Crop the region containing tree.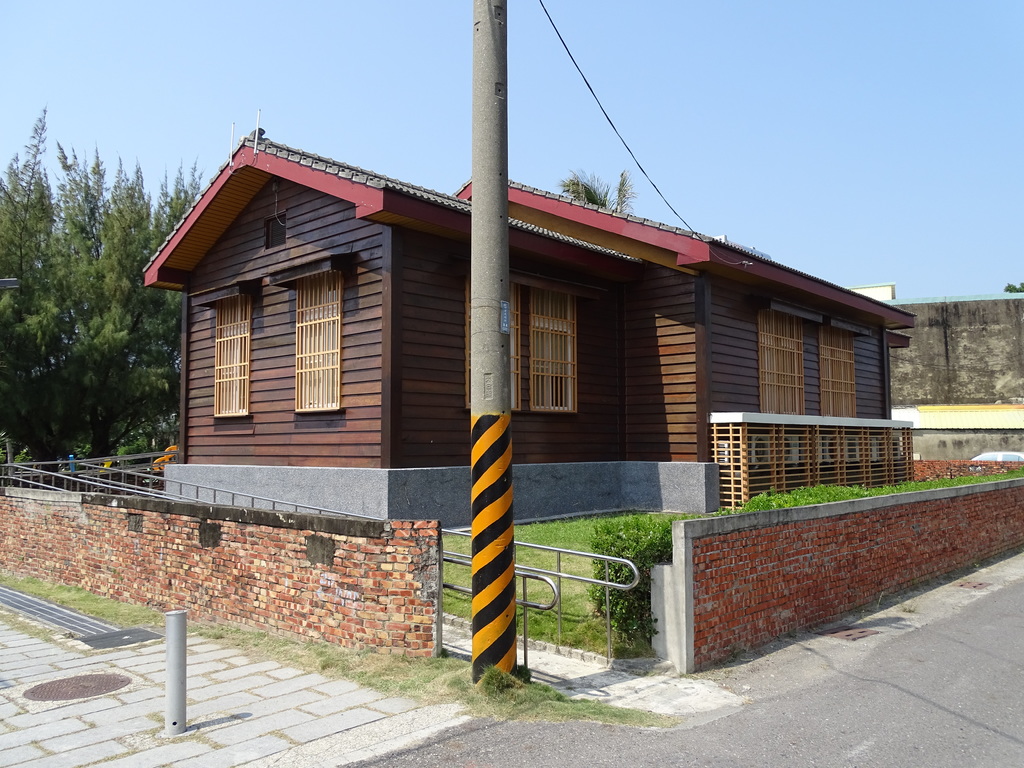
Crop region: pyautogui.locateOnScreen(996, 271, 1023, 301).
